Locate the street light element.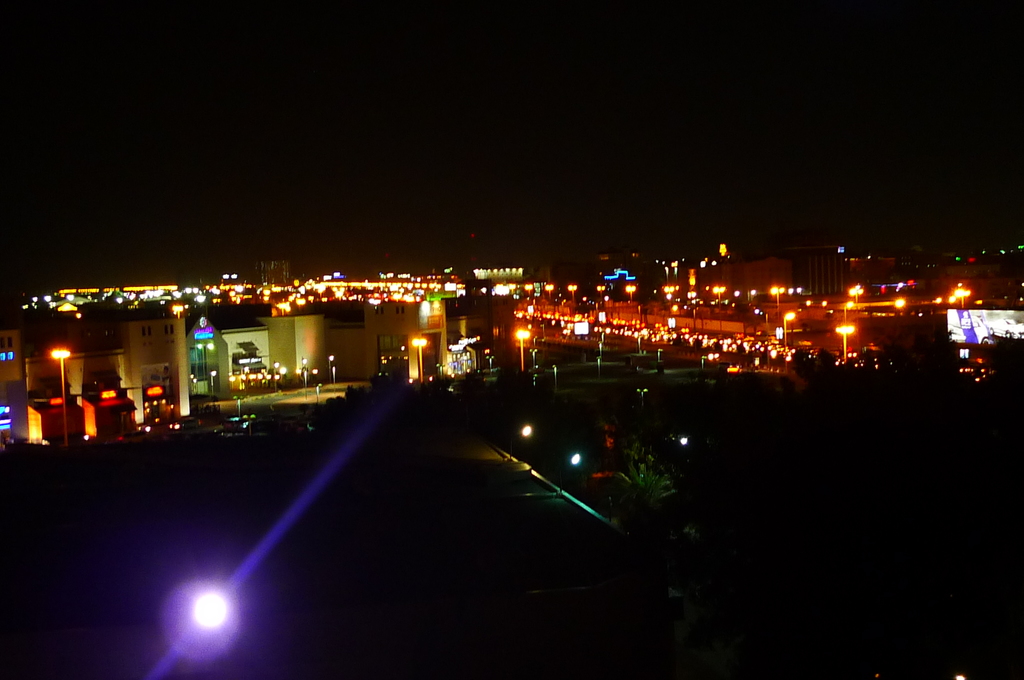
Element bbox: {"left": 625, "top": 284, "right": 636, "bottom": 303}.
